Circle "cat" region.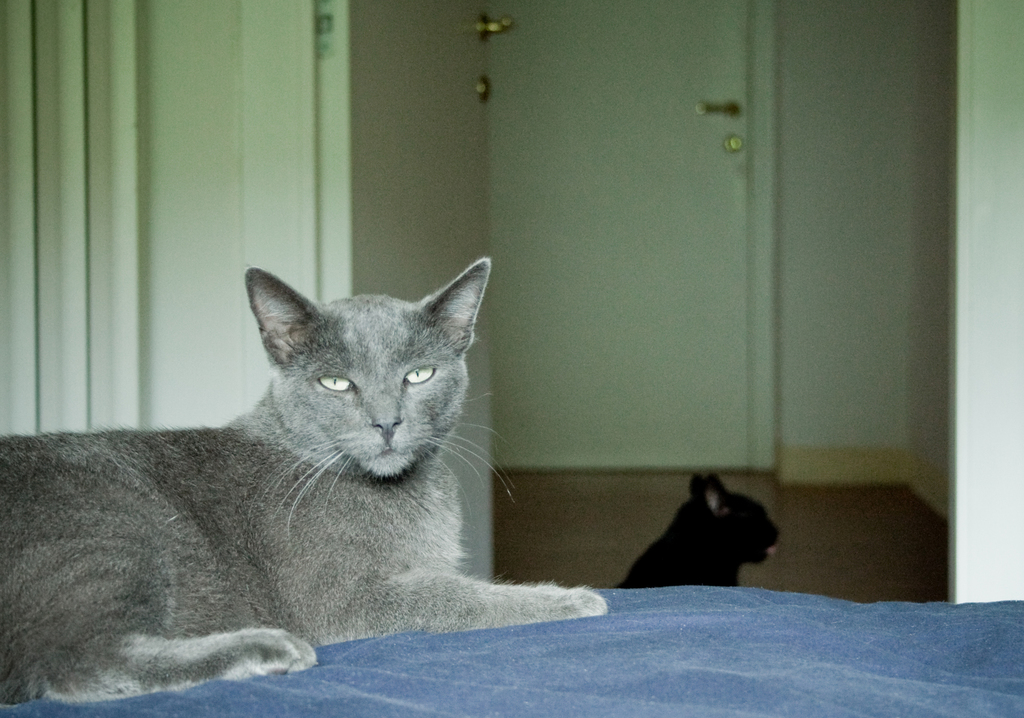
Region: 0, 256, 614, 709.
